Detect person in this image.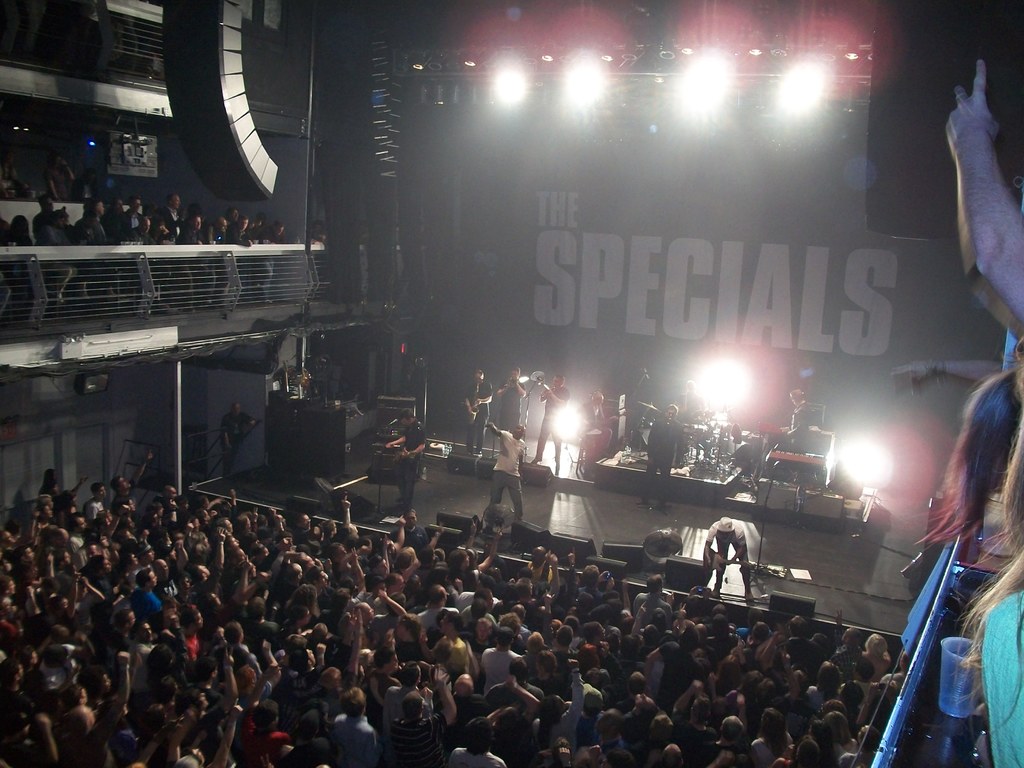
Detection: bbox(578, 388, 620, 463).
